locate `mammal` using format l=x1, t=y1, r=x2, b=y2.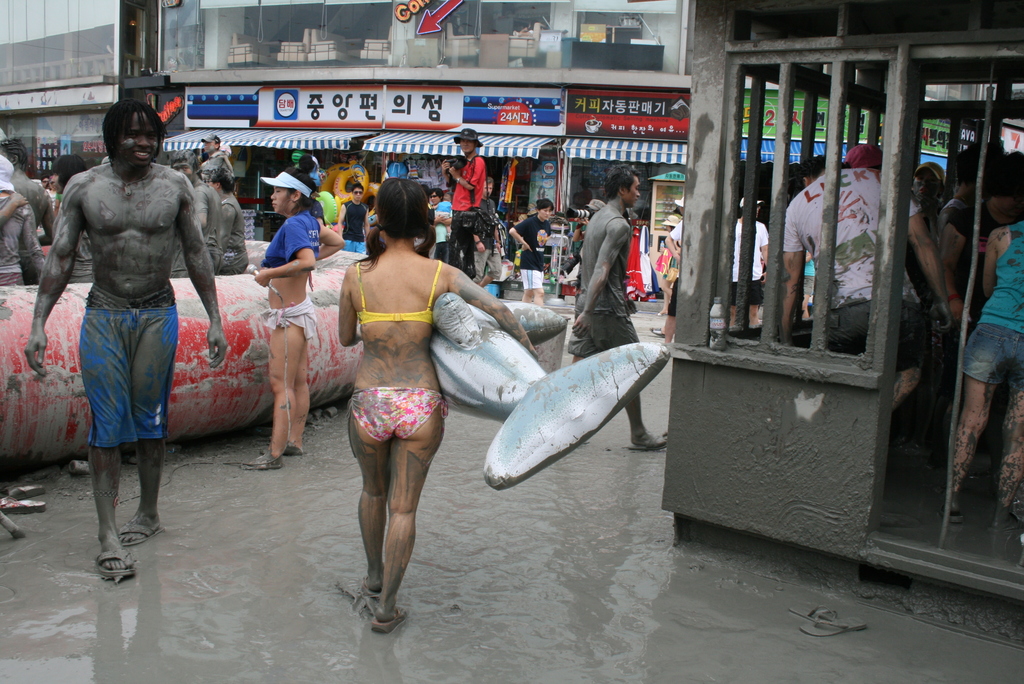
l=0, t=144, r=46, b=278.
